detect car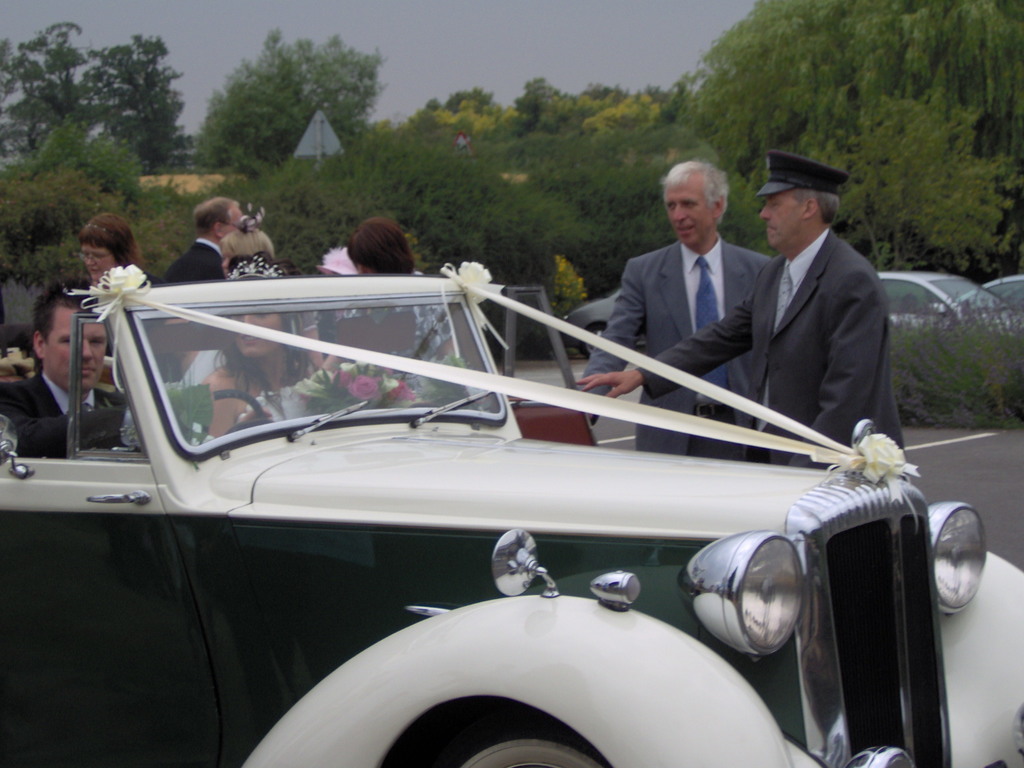
Rect(0, 257, 1023, 764)
